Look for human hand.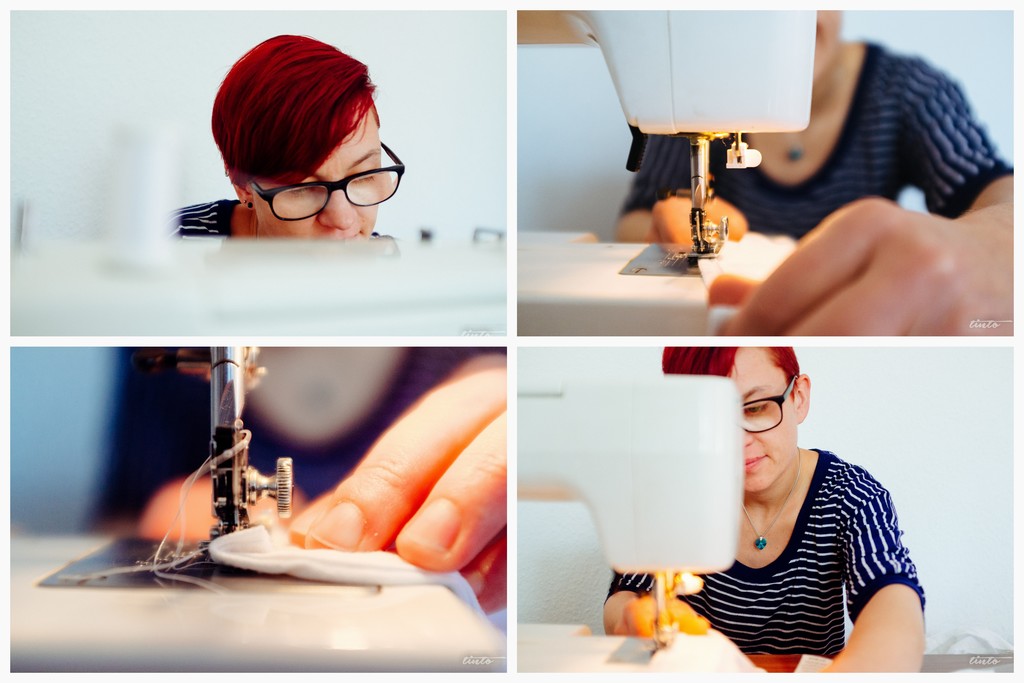
Found: bbox(282, 356, 511, 614).
